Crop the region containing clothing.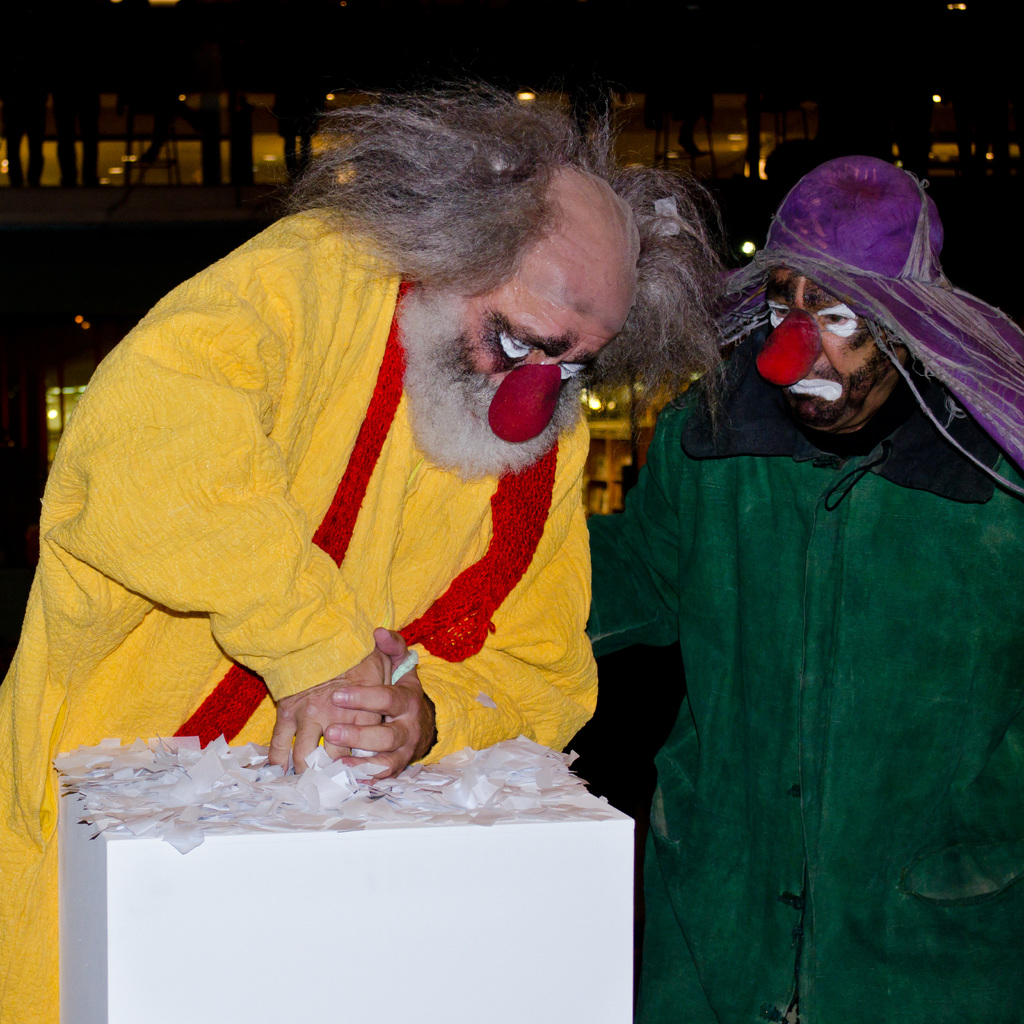
Crop region: 570,290,1023,1023.
